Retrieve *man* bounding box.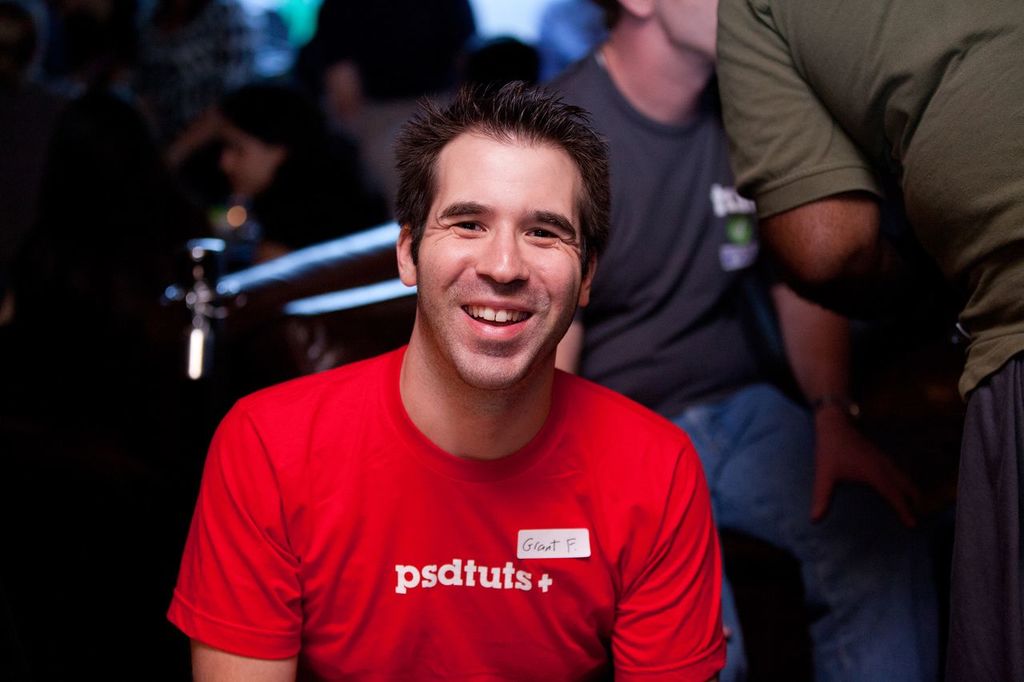
Bounding box: {"left": 537, "top": 0, "right": 931, "bottom": 681}.
